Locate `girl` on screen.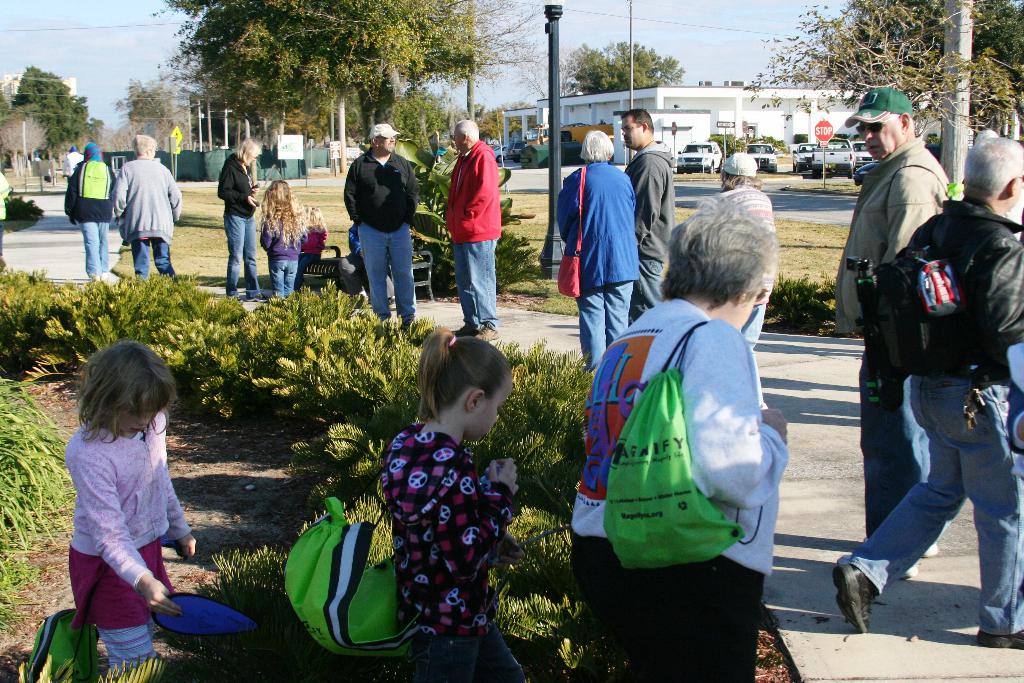
On screen at 259/172/302/298.
